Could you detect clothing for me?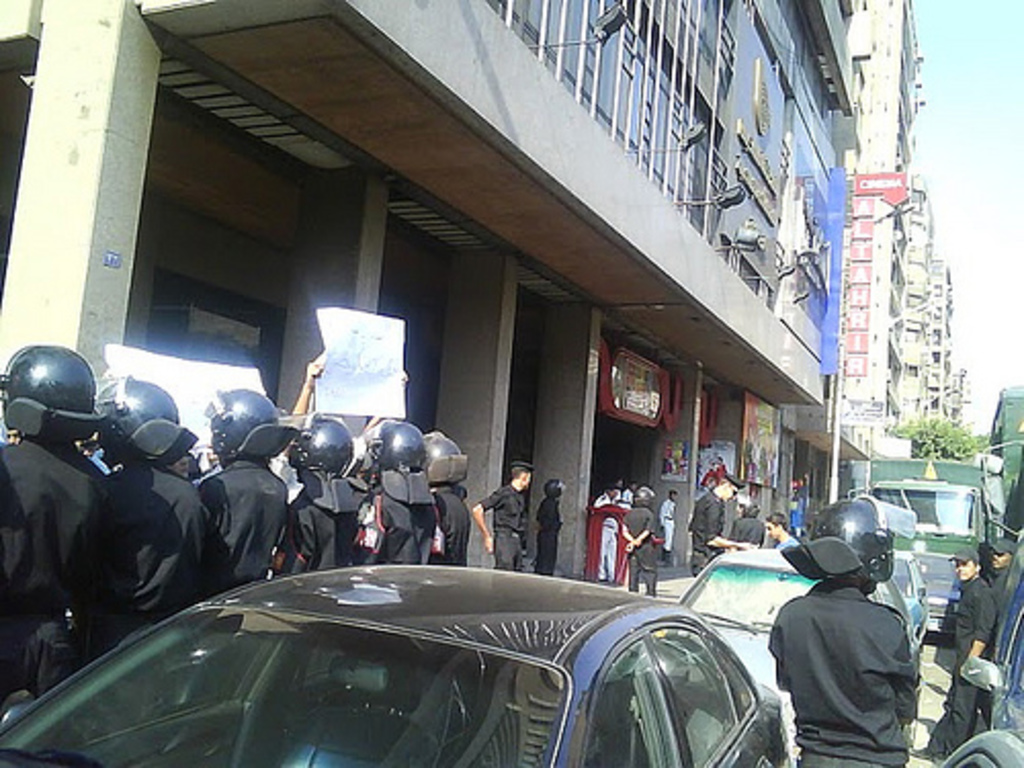
Detection result: pyautogui.locateOnScreen(188, 459, 281, 582).
